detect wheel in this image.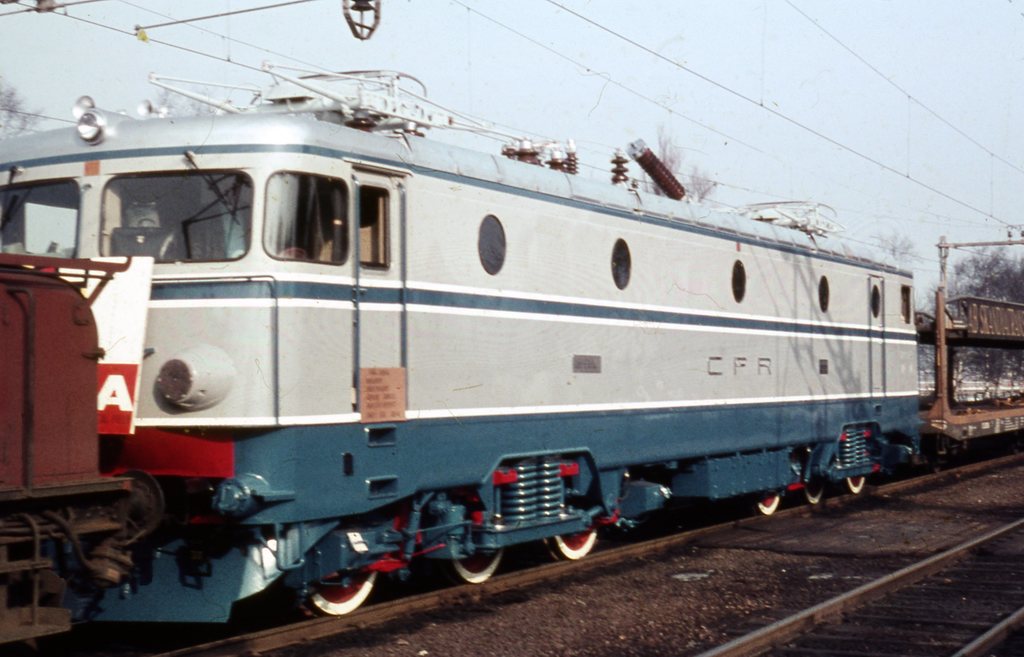
Detection: bbox=[842, 474, 866, 492].
